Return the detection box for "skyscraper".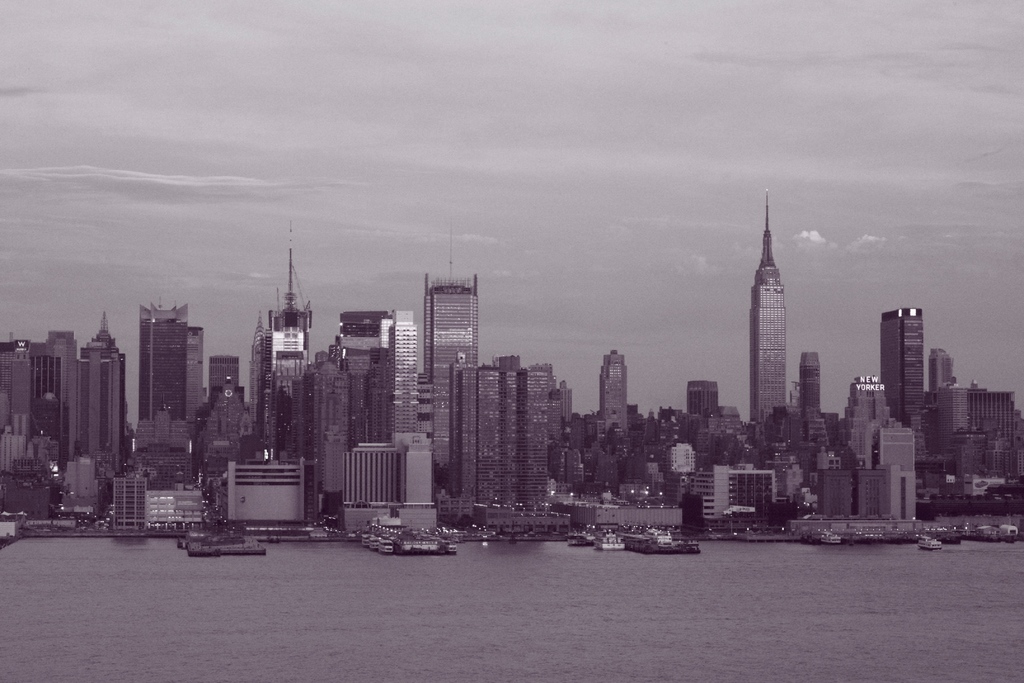
BBox(424, 253, 484, 497).
